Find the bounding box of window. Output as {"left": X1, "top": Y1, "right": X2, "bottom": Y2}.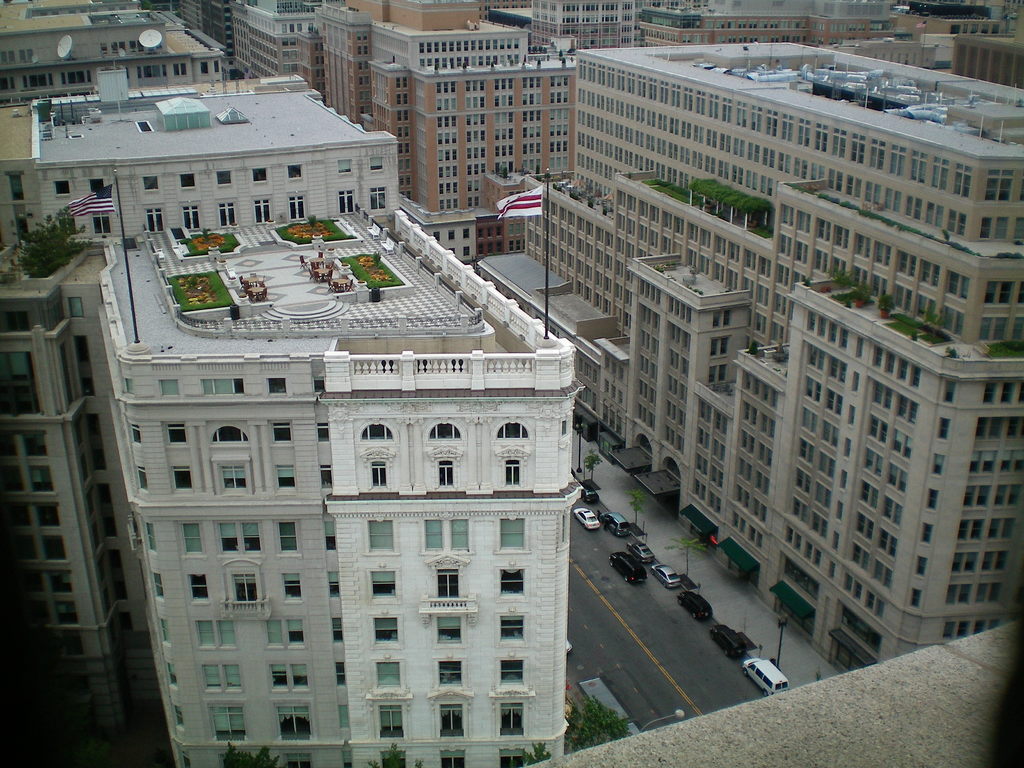
{"left": 365, "top": 517, "right": 392, "bottom": 550}.
